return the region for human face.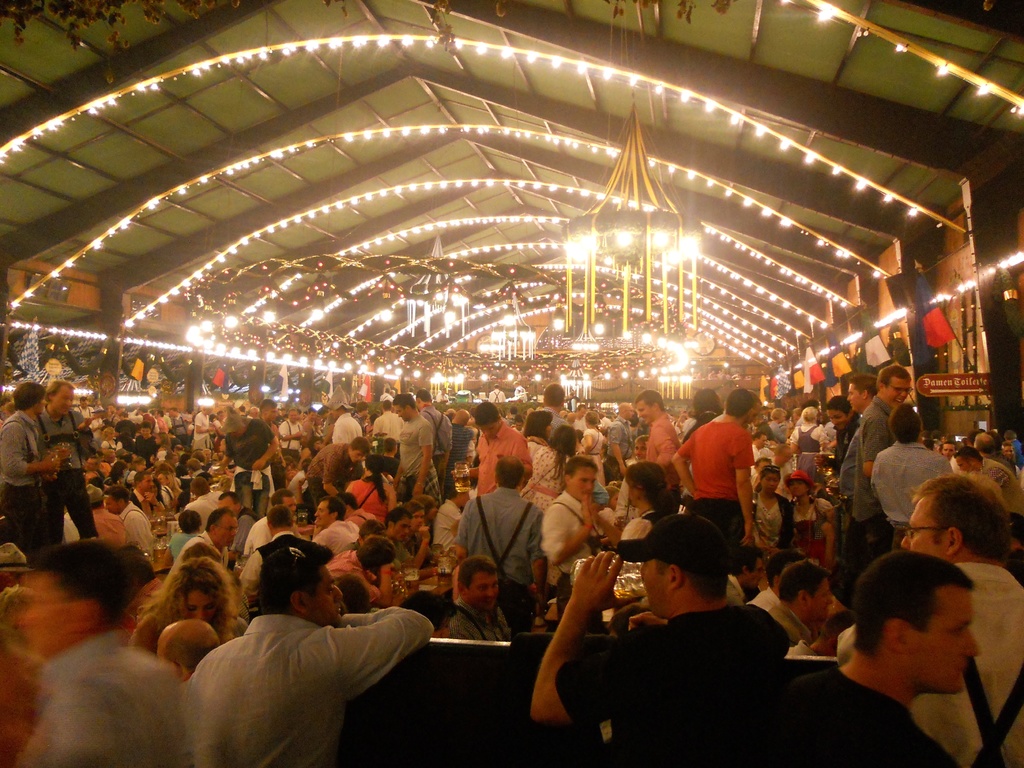
locate(748, 560, 762, 588).
